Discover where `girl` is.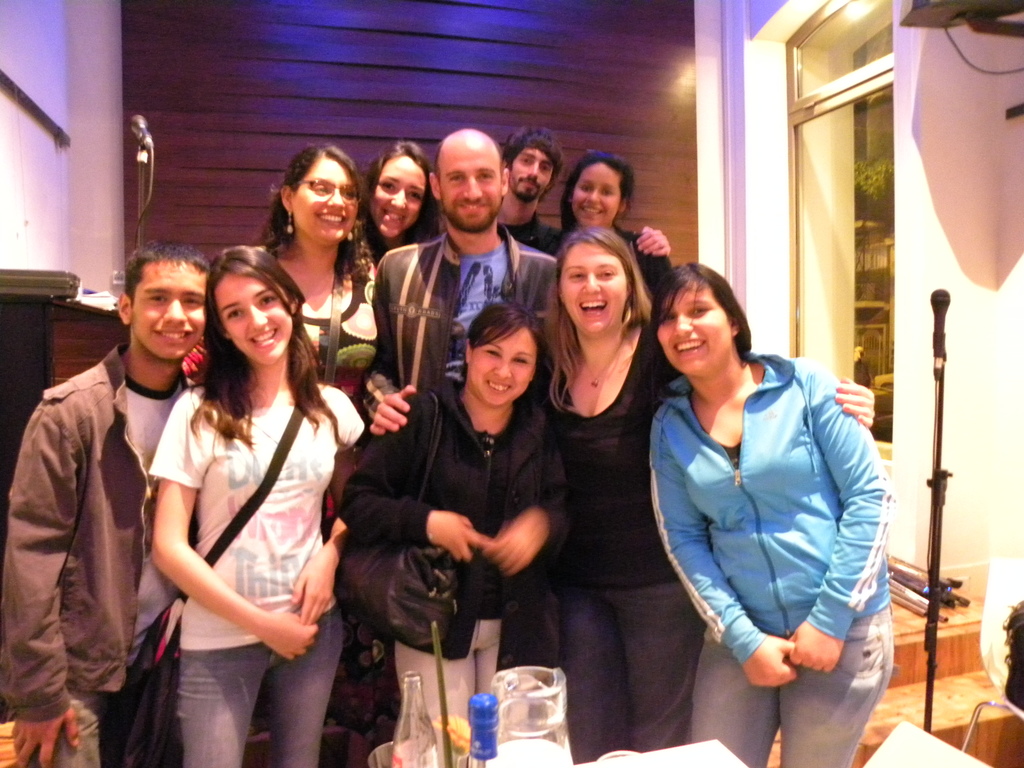
Discovered at 557/144/668/293.
